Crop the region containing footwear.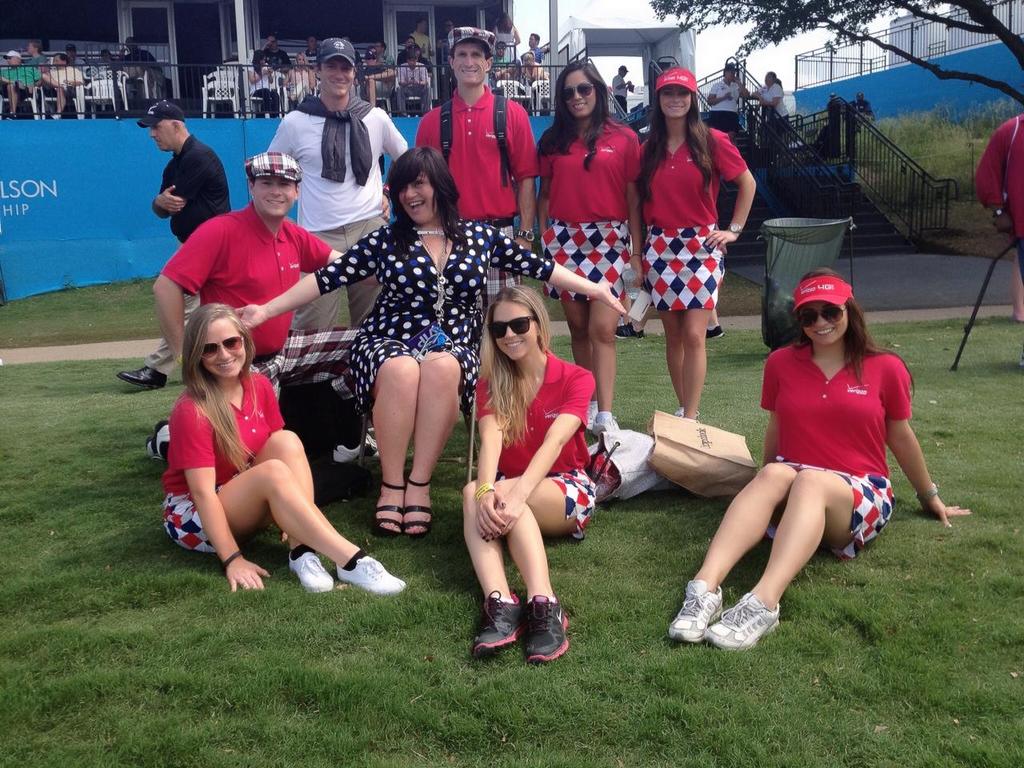
Crop region: x1=287 y1=551 x2=335 y2=595.
